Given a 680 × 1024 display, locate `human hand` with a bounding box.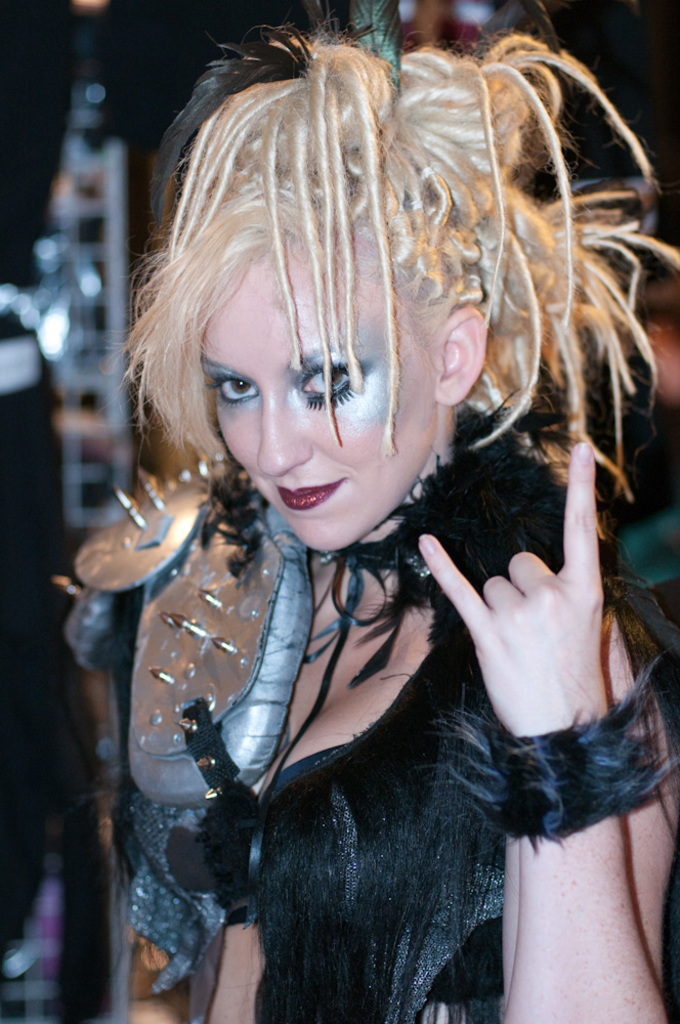
Located: box(416, 439, 609, 734).
